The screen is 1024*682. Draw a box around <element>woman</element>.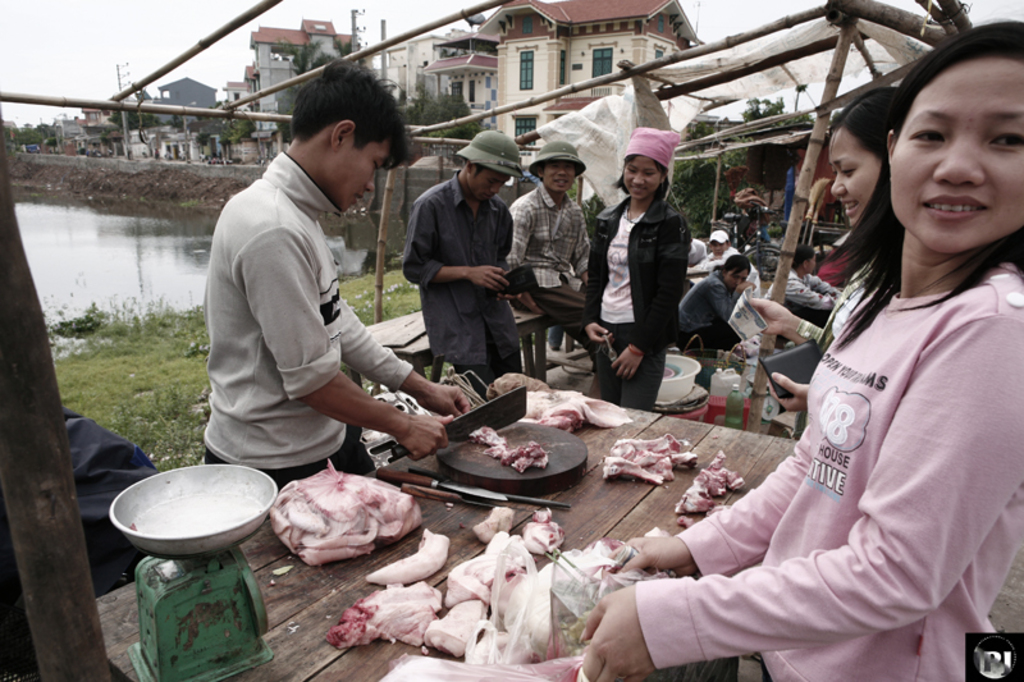
x1=580 y1=81 x2=959 y2=664.
